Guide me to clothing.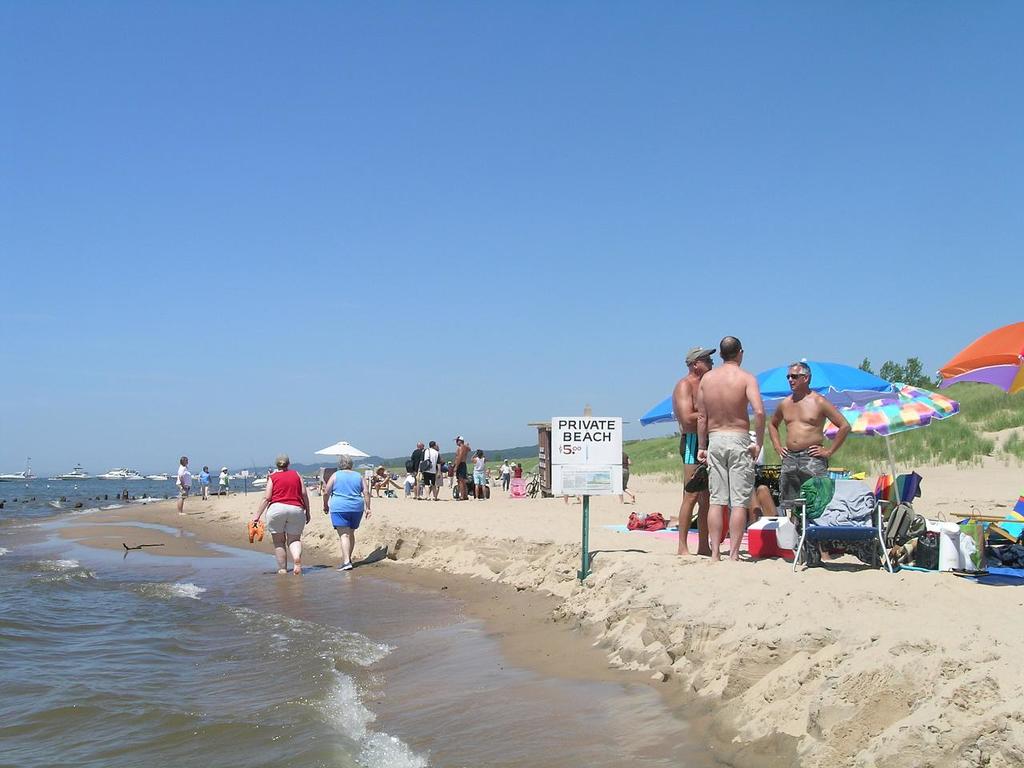
Guidance: Rect(218, 470, 229, 484).
